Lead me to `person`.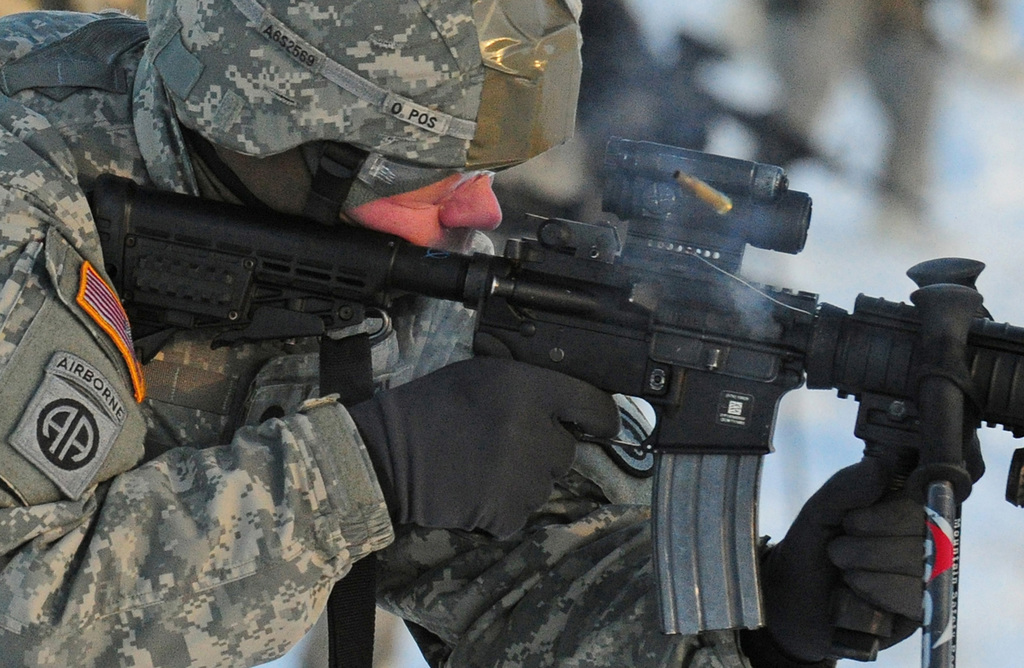
Lead to (left=0, top=0, right=1022, bottom=667).
